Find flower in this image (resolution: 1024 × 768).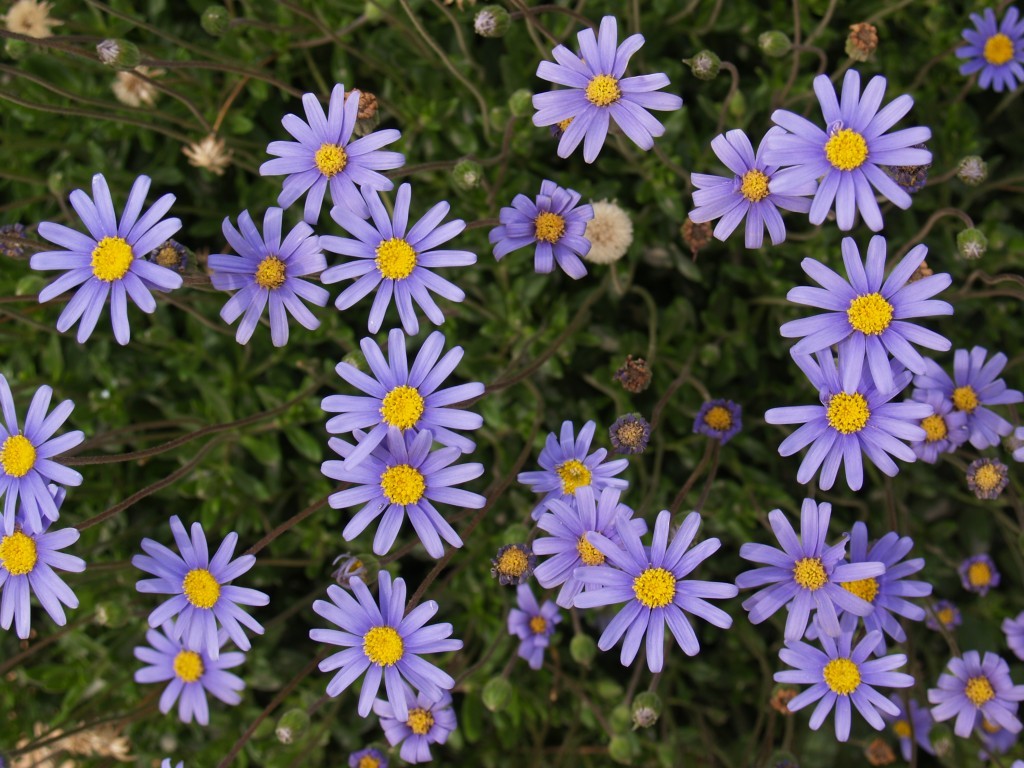
<region>585, 516, 744, 667</region>.
